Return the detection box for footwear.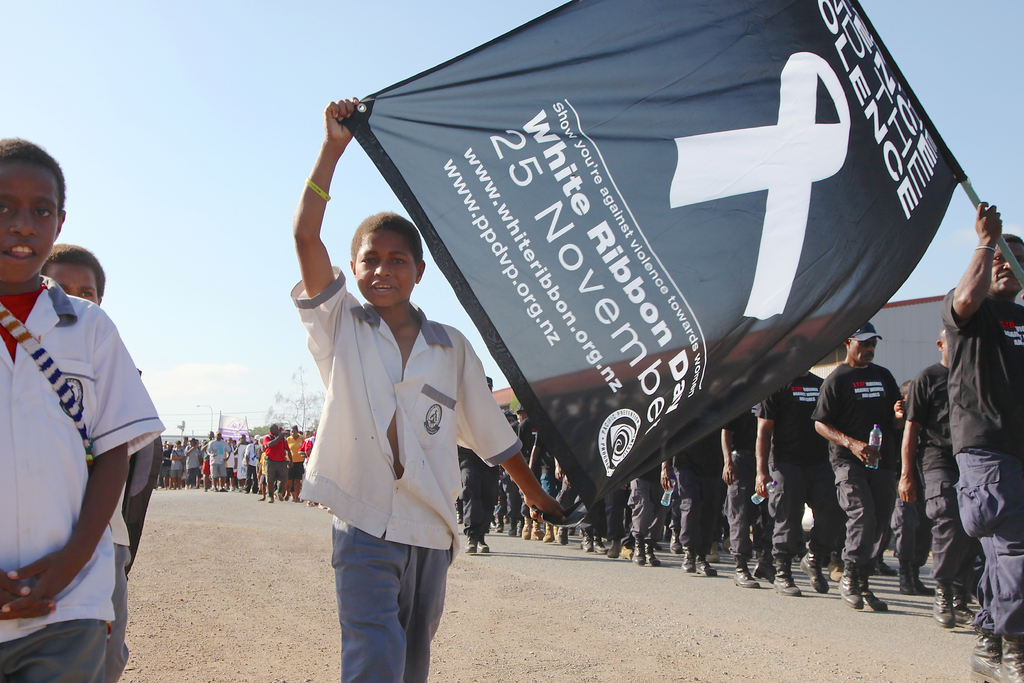
x1=261 y1=497 x2=269 y2=503.
